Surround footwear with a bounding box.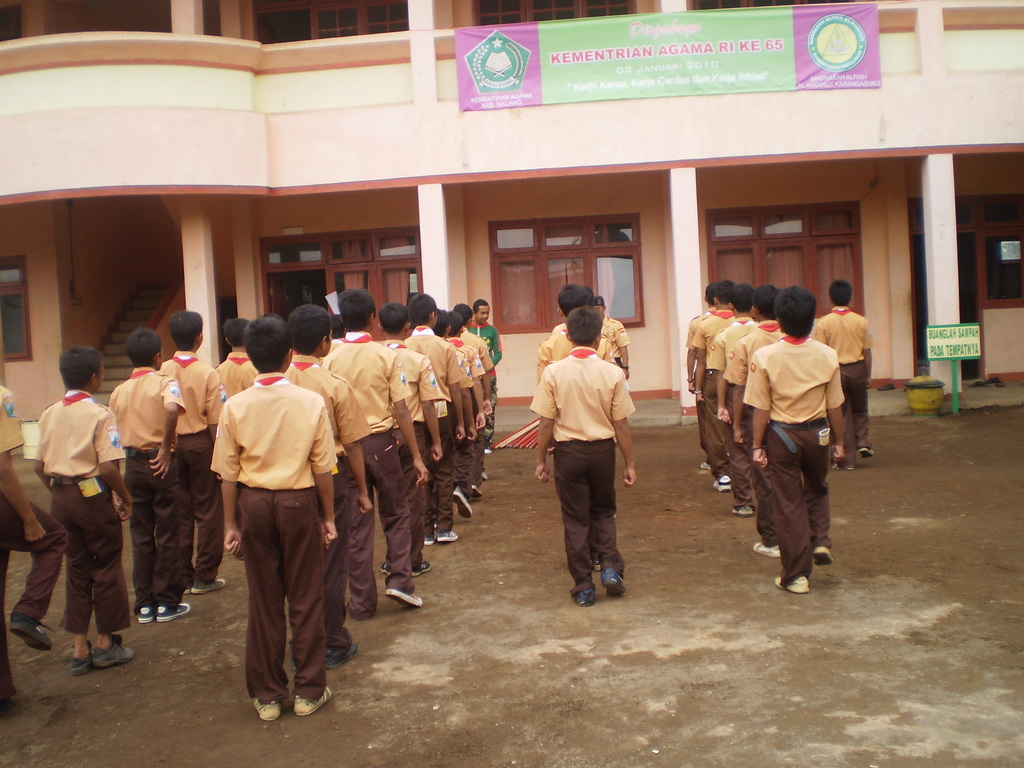
<box>711,472,731,492</box>.
